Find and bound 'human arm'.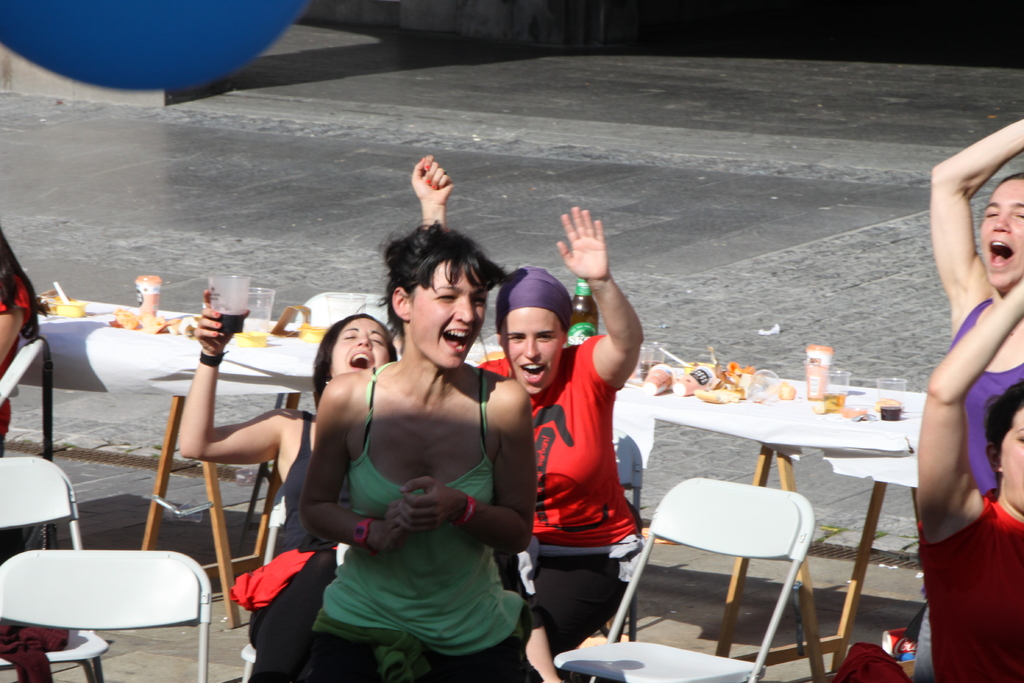
Bound: l=399, t=367, r=541, b=562.
